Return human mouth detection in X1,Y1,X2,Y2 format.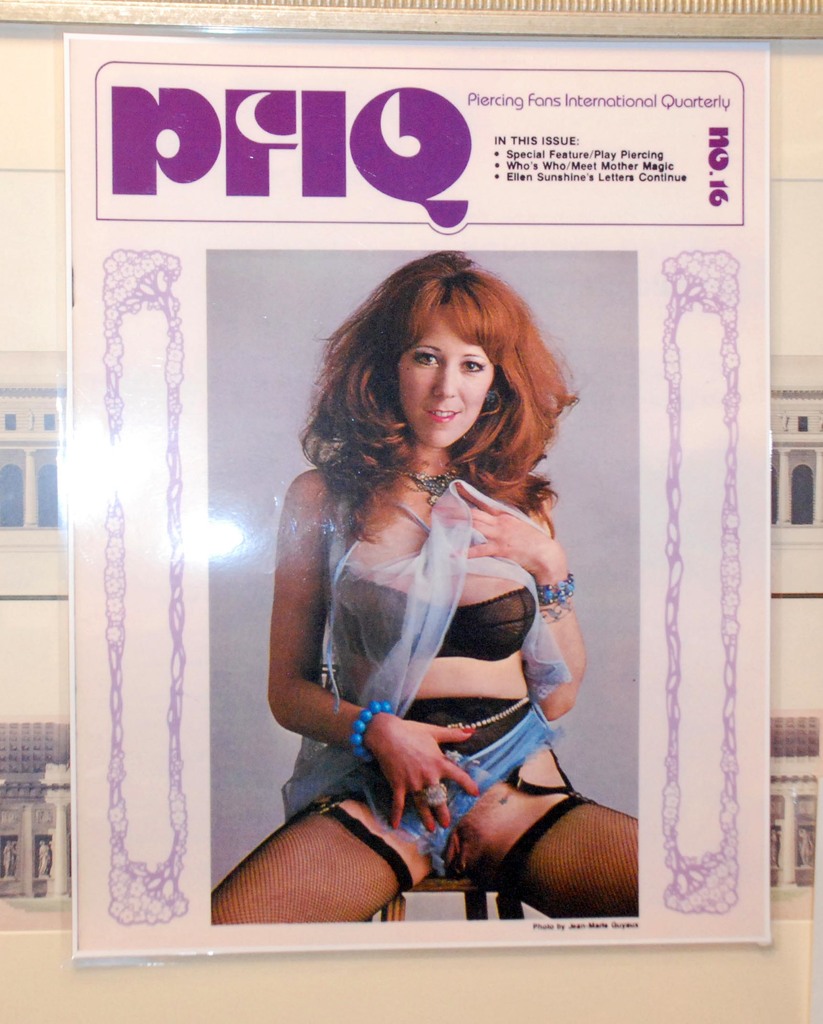
424,405,457,422.
